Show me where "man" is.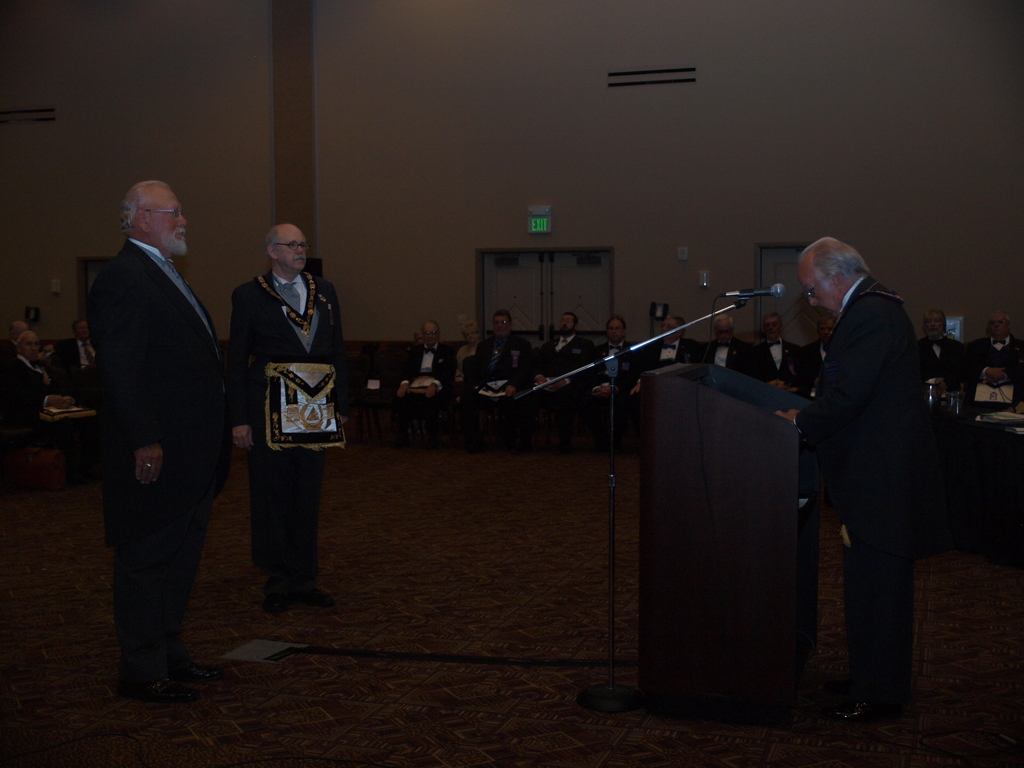
"man" is at select_region(701, 314, 748, 378).
